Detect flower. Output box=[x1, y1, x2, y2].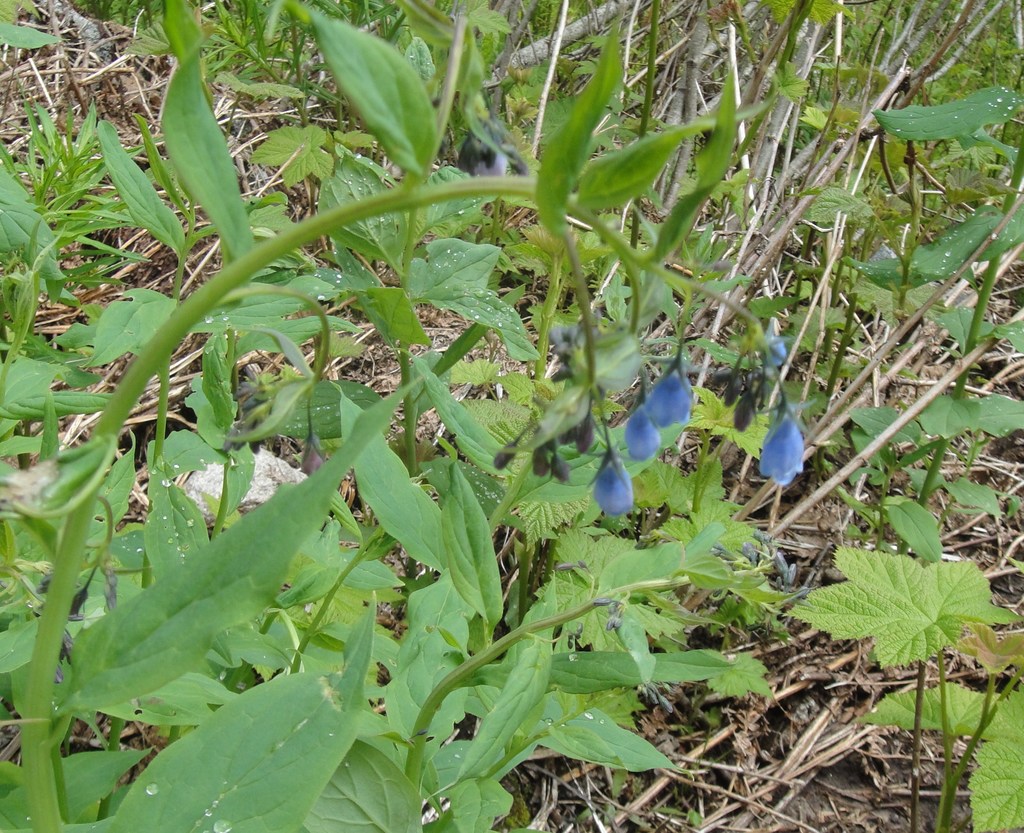
box=[762, 405, 804, 488].
